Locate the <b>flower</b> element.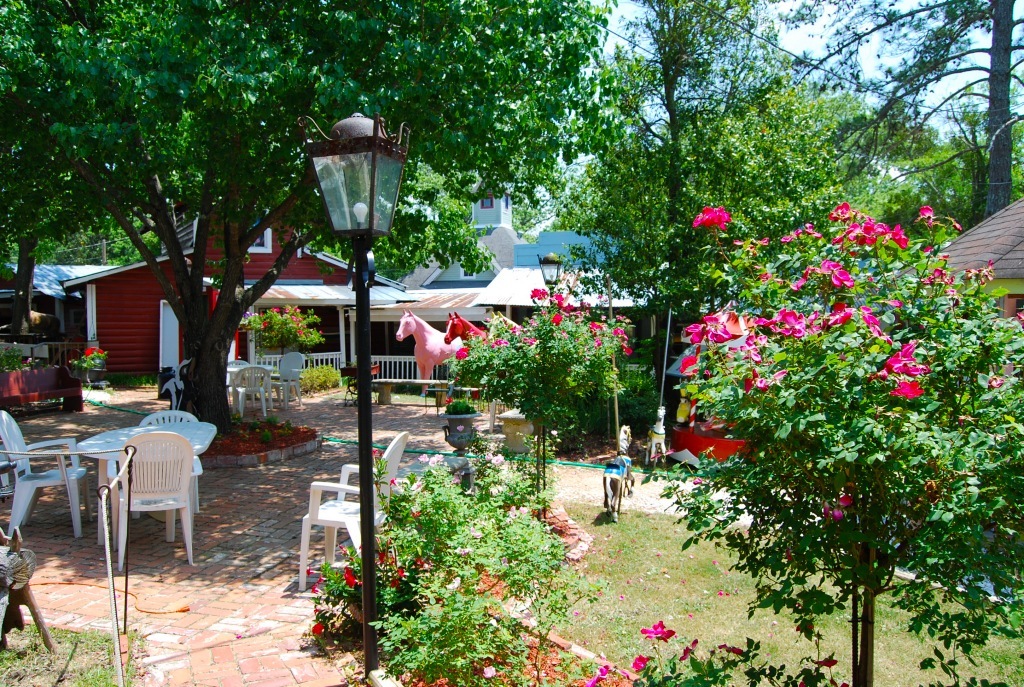
Element bbox: pyautogui.locateOnScreen(82, 341, 105, 357).
